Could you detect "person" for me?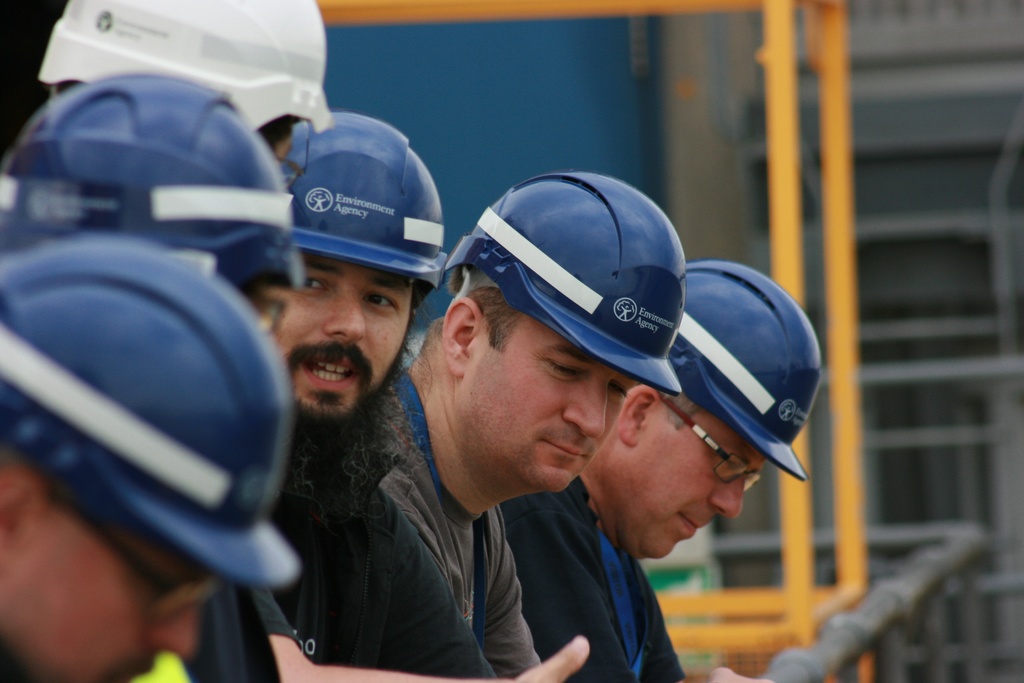
Detection result: [249,125,589,682].
